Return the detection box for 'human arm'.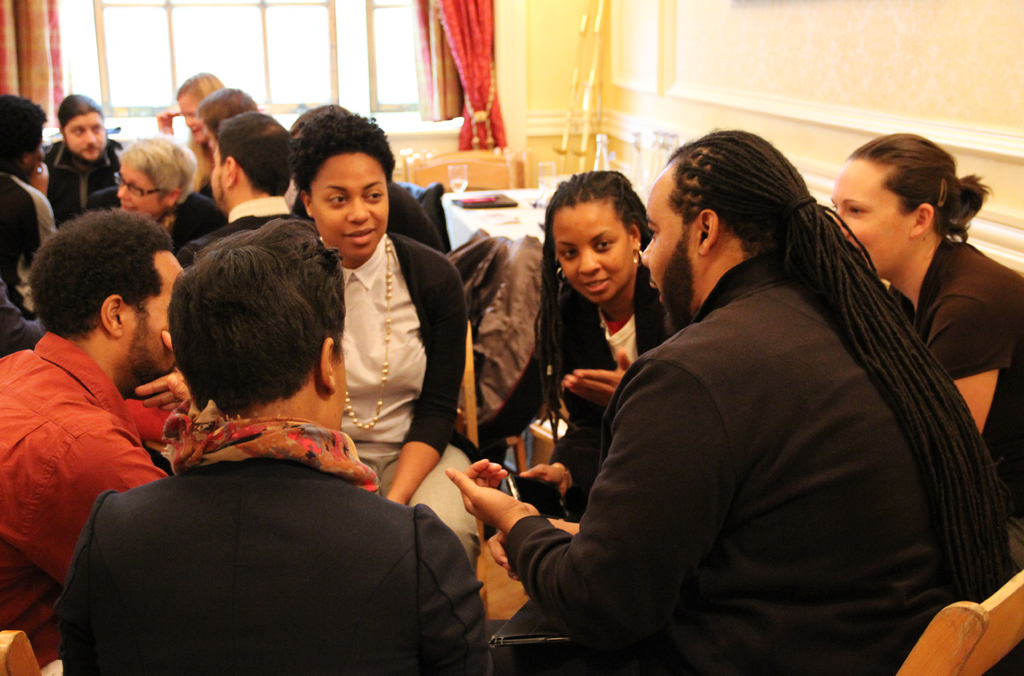
detection(386, 250, 468, 506).
